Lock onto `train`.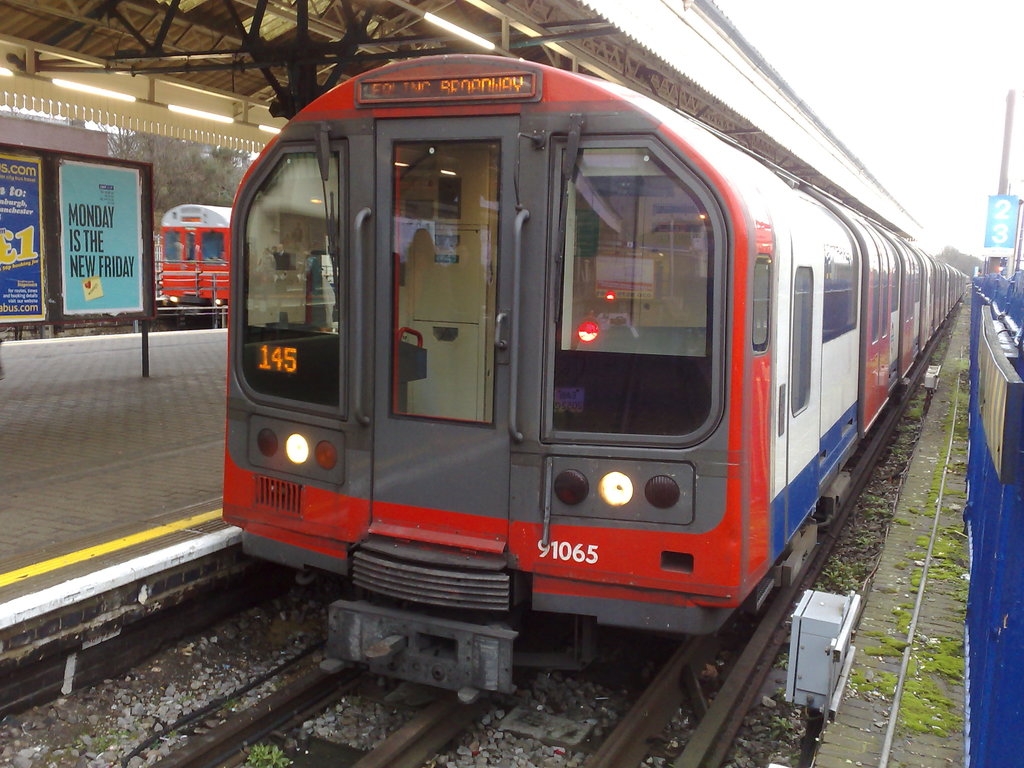
Locked: locate(224, 54, 978, 701).
